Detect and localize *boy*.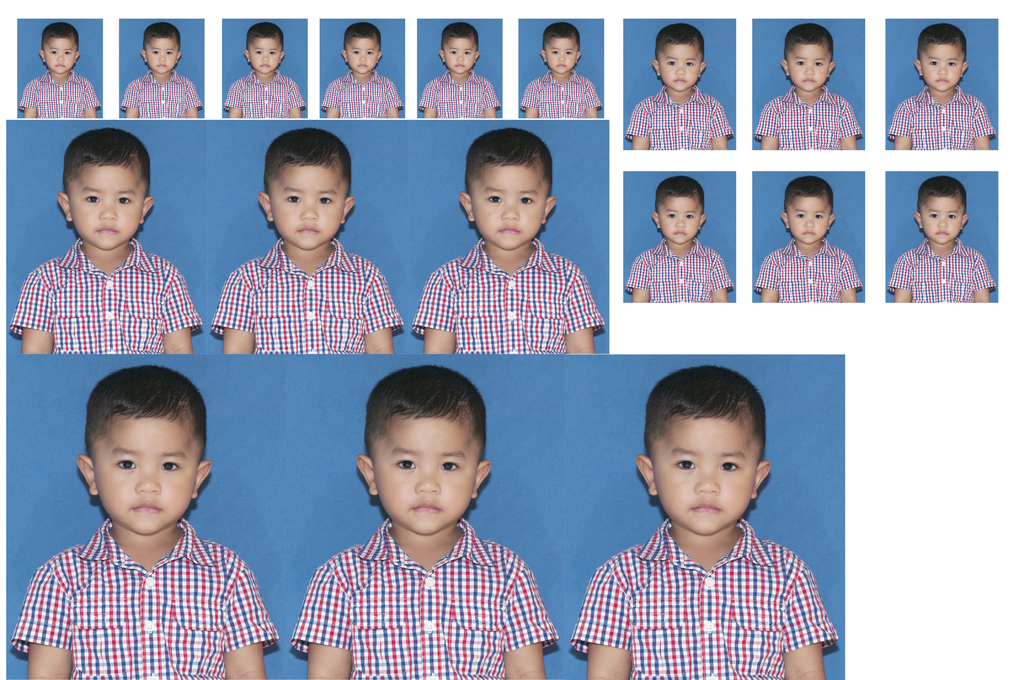
Localized at 8 366 283 679.
